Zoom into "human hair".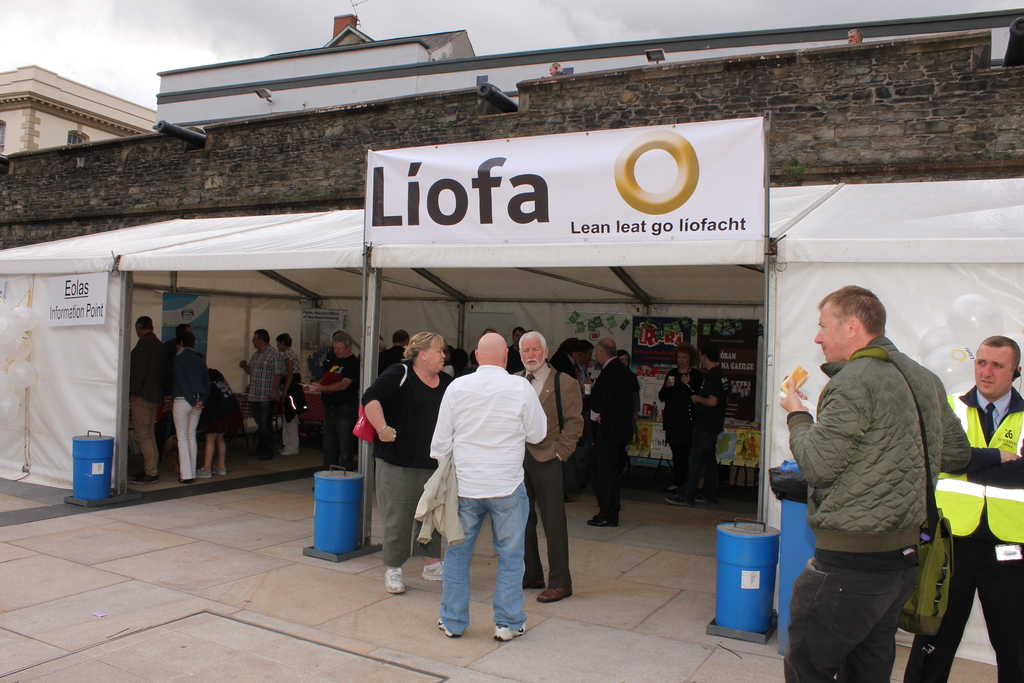
Zoom target: pyautogui.locateOnScreen(276, 333, 292, 349).
